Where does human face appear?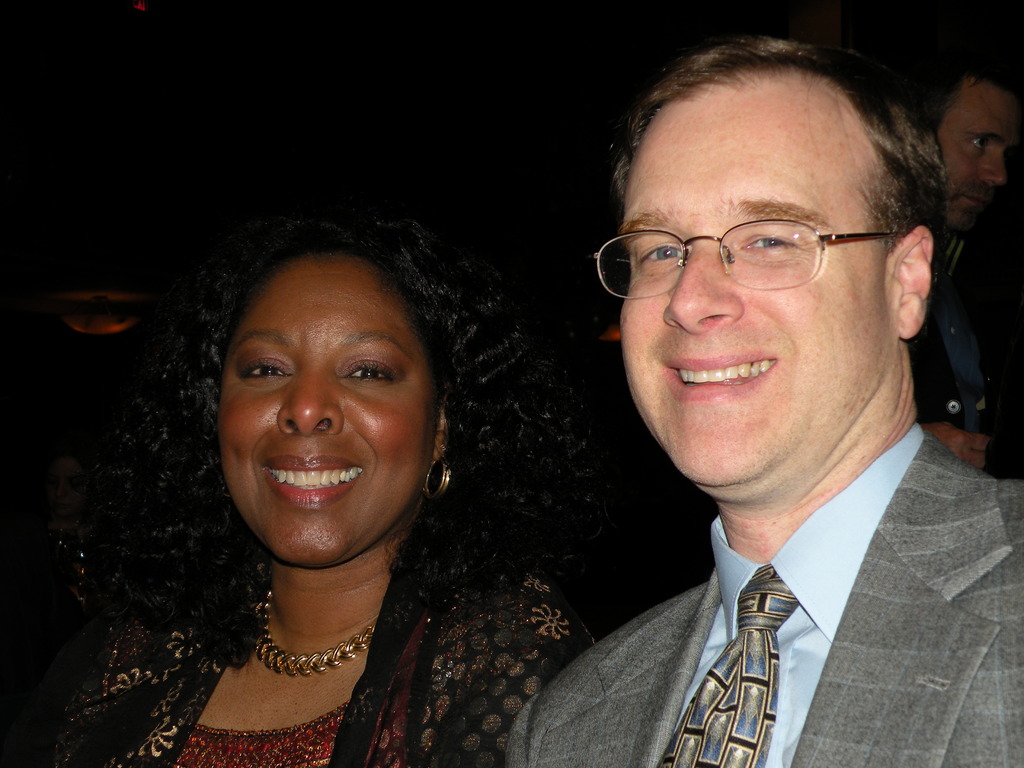
Appears at detection(936, 81, 1022, 226).
